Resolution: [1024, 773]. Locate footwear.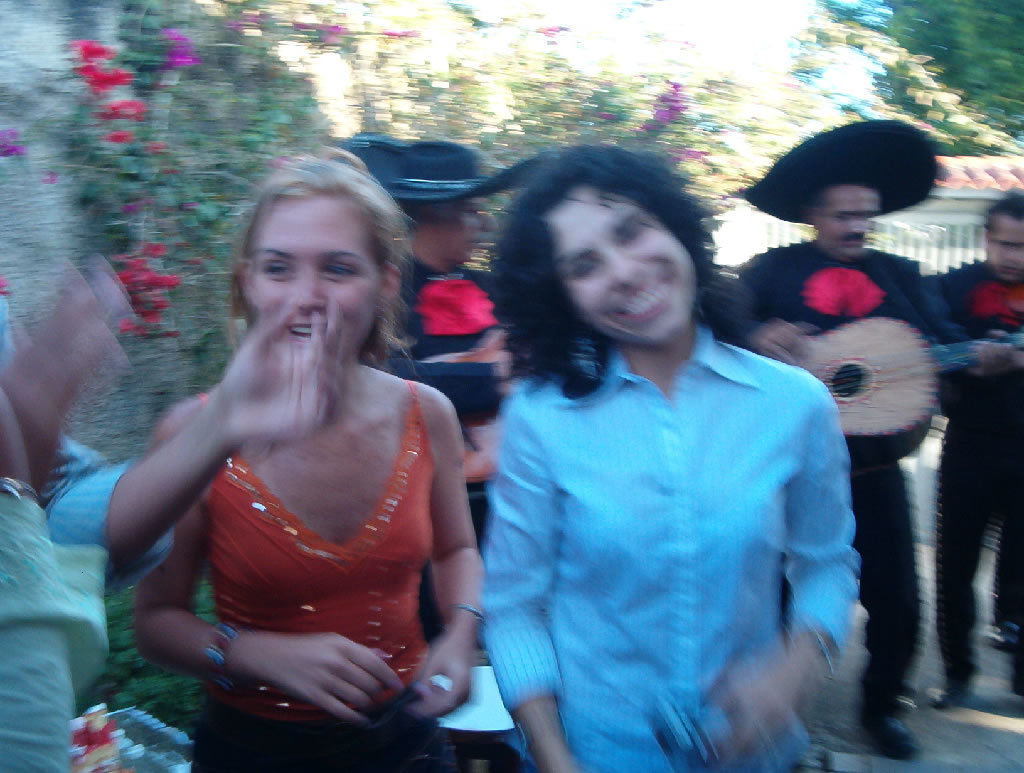
left=932, top=680, right=971, bottom=711.
